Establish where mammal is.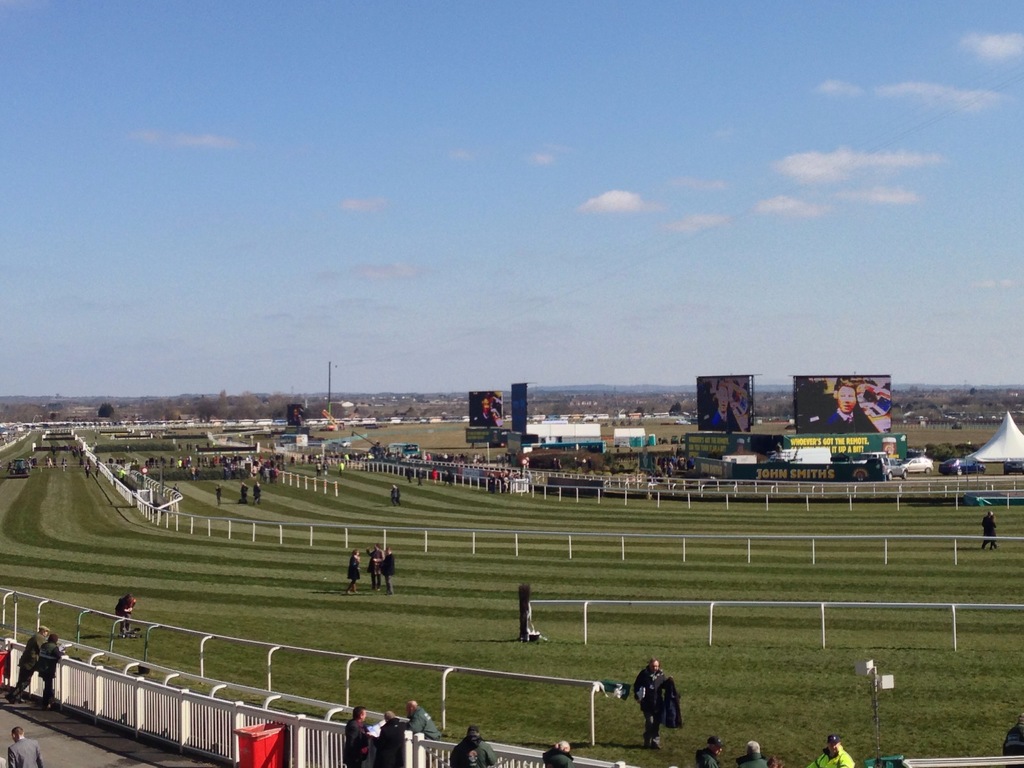
Established at box(408, 698, 442, 738).
